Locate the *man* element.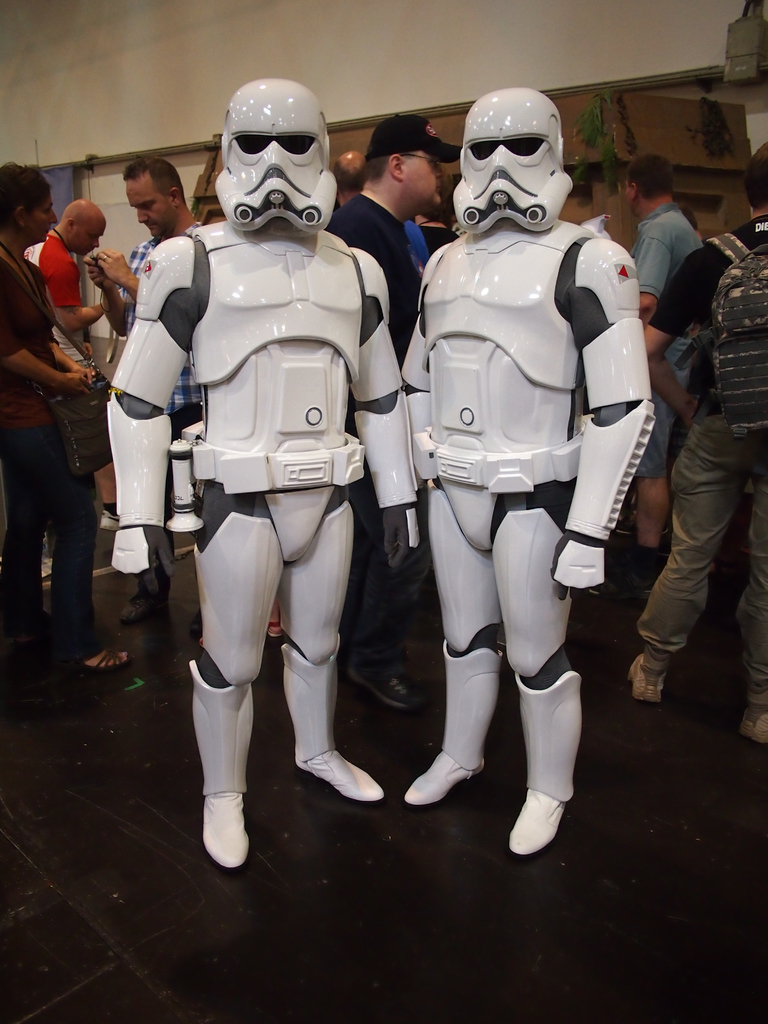
Element bbox: 14:195:101:573.
